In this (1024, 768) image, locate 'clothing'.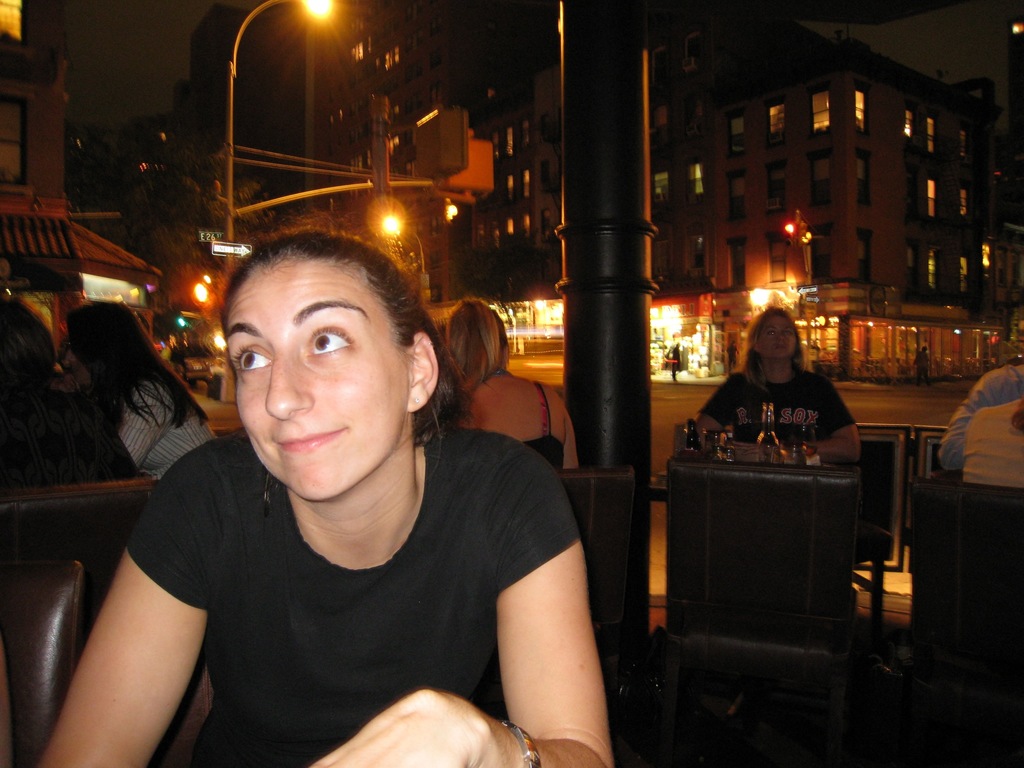
Bounding box: (106, 384, 611, 756).
